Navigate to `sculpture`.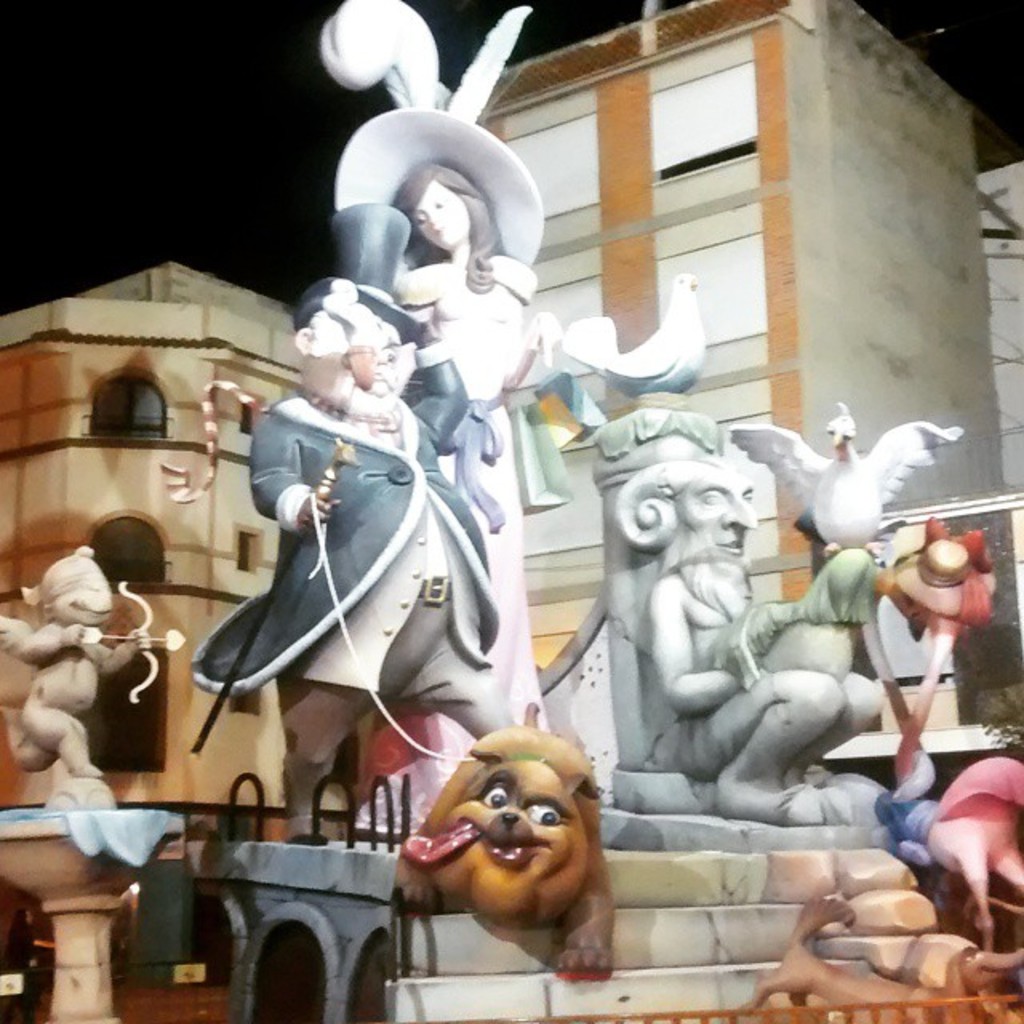
Navigation target: x1=570, y1=378, x2=888, y2=917.
